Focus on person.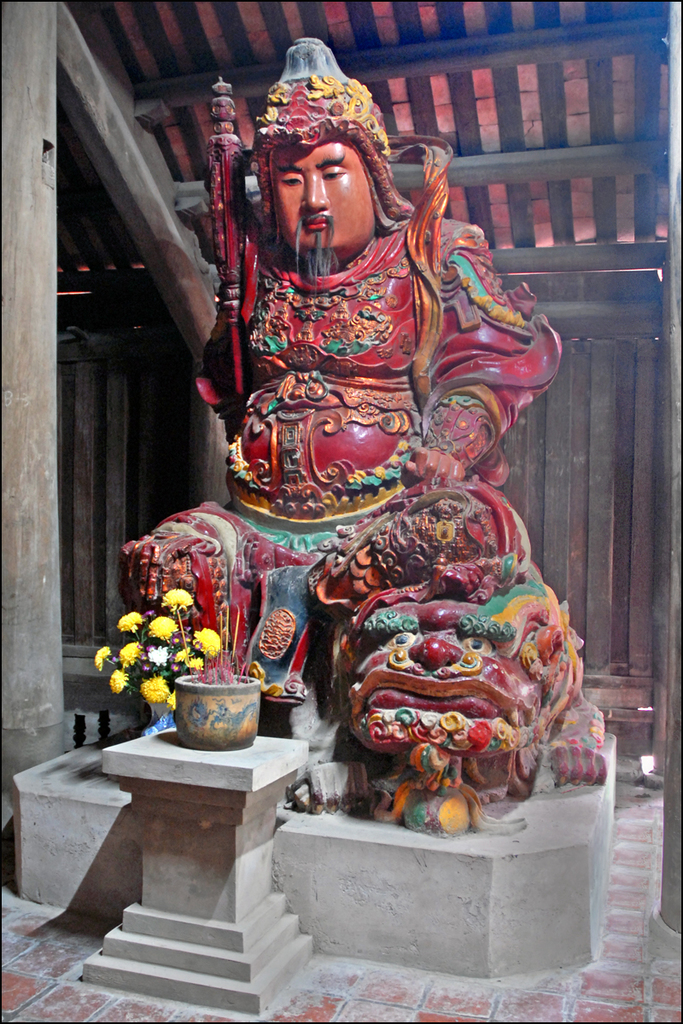
Focused at bbox=(195, 60, 528, 706).
